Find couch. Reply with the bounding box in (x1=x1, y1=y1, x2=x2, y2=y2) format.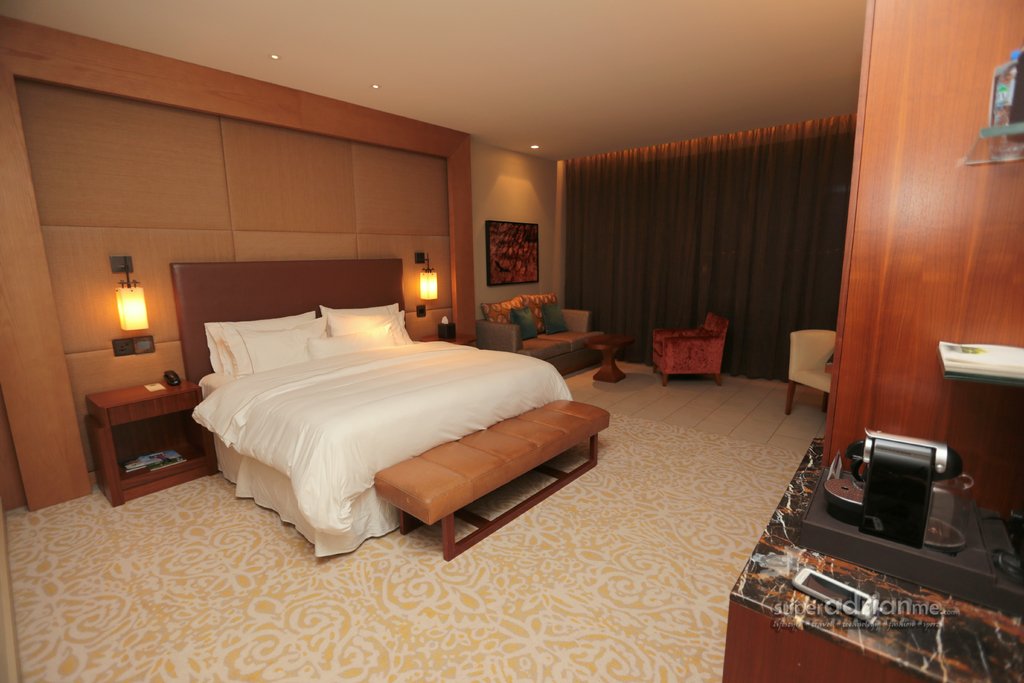
(x1=477, y1=292, x2=604, y2=375).
